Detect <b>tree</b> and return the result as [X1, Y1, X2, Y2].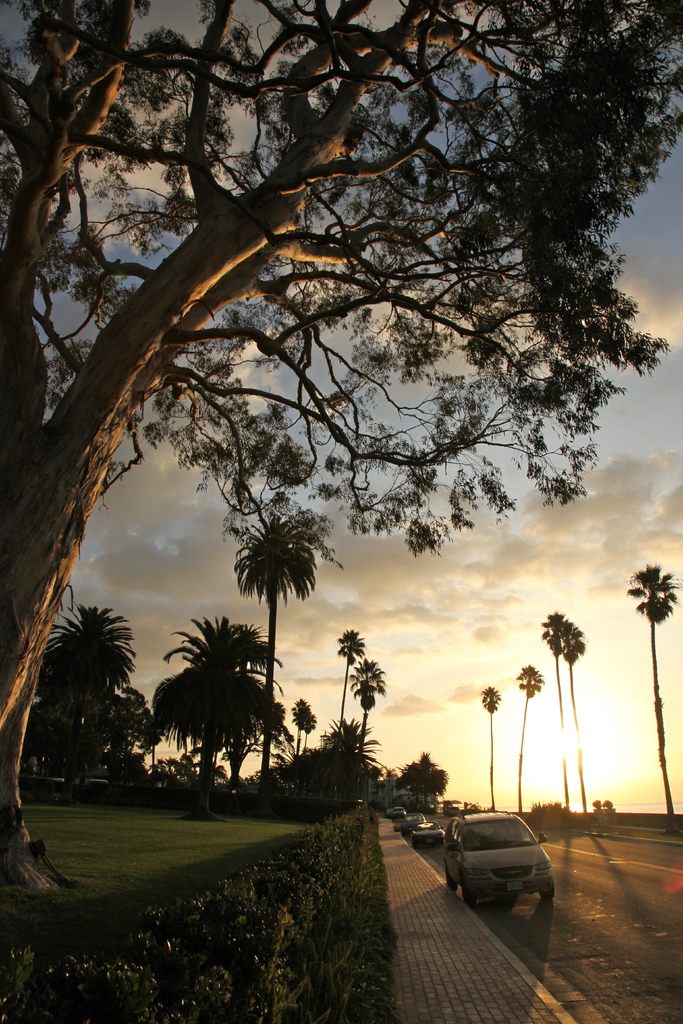
[511, 655, 549, 826].
